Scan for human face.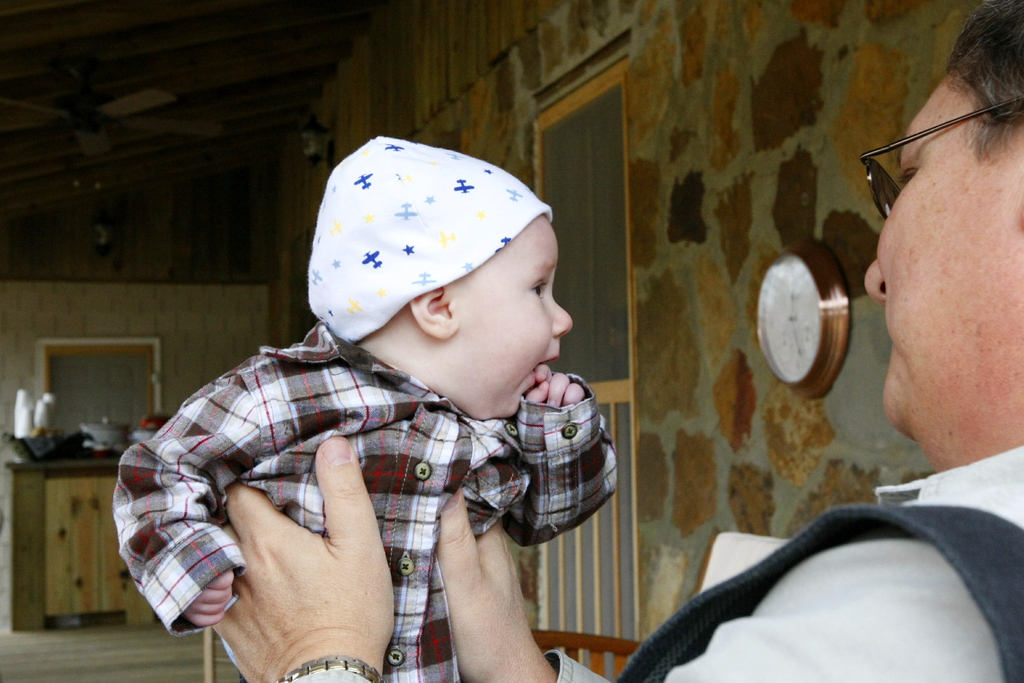
Scan result: BBox(869, 70, 1023, 431).
